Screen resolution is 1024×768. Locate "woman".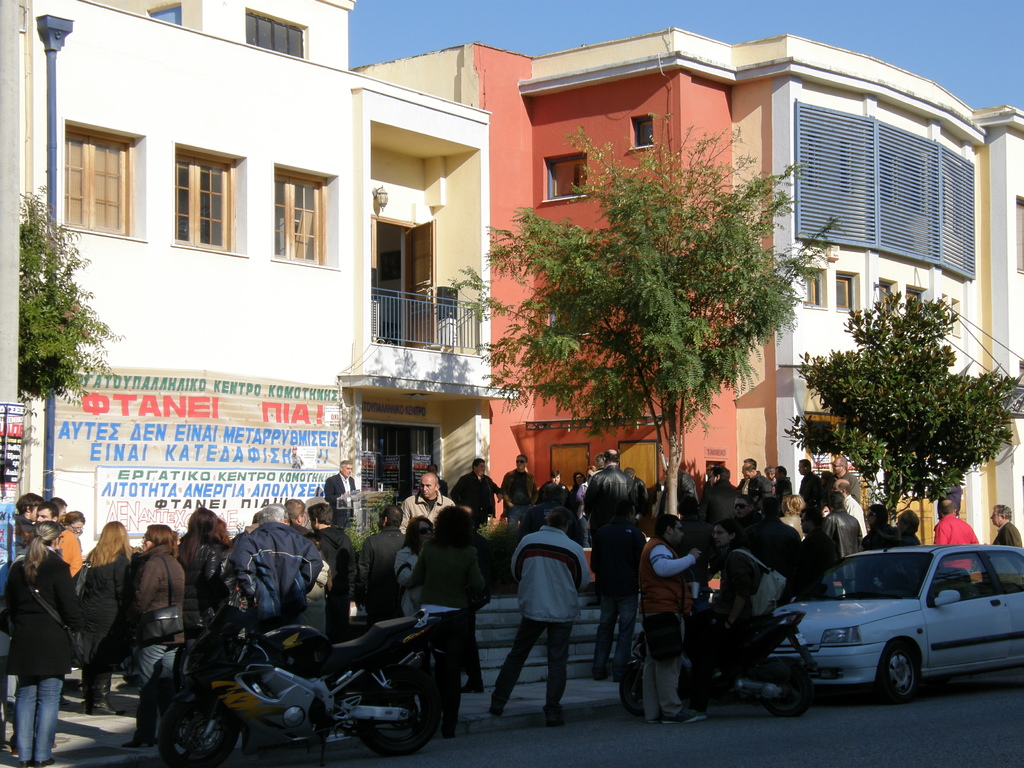
left=393, top=518, right=435, bottom=618.
